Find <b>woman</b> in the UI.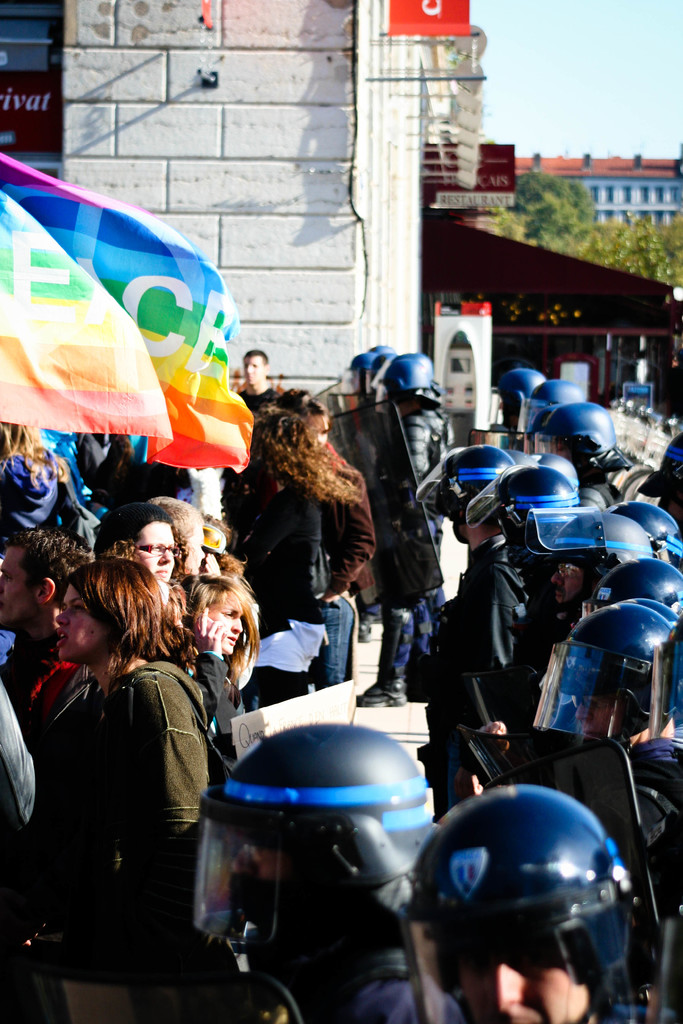
UI element at {"x1": 177, "y1": 573, "x2": 263, "y2": 755}.
